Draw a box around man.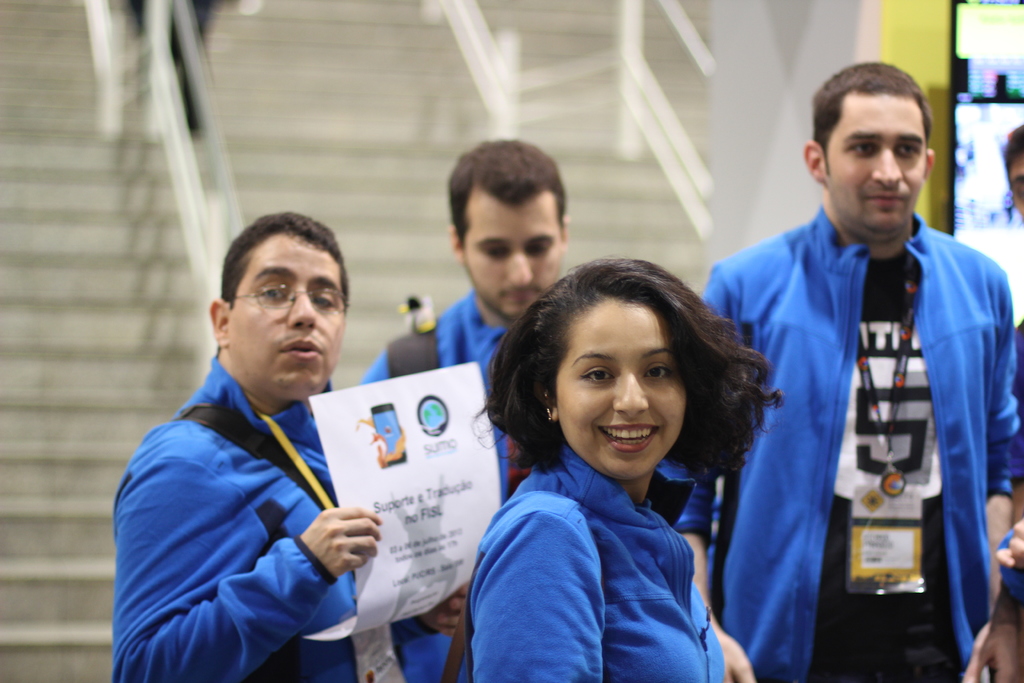
[x1=654, y1=60, x2=1023, y2=682].
